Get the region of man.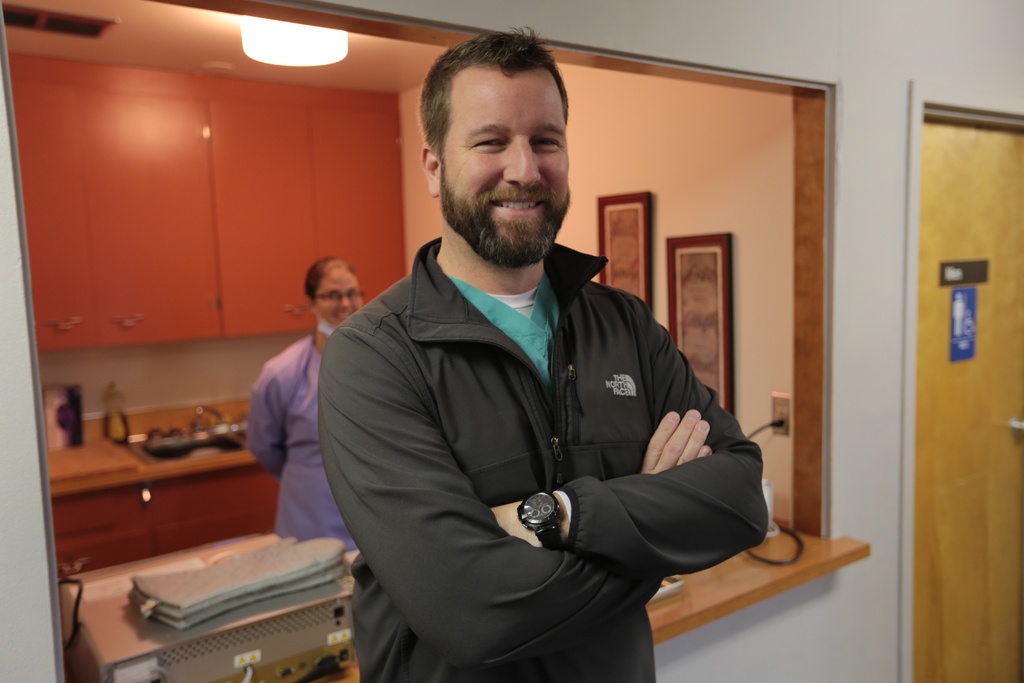
(left=295, top=85, right=797, bottom=657).
